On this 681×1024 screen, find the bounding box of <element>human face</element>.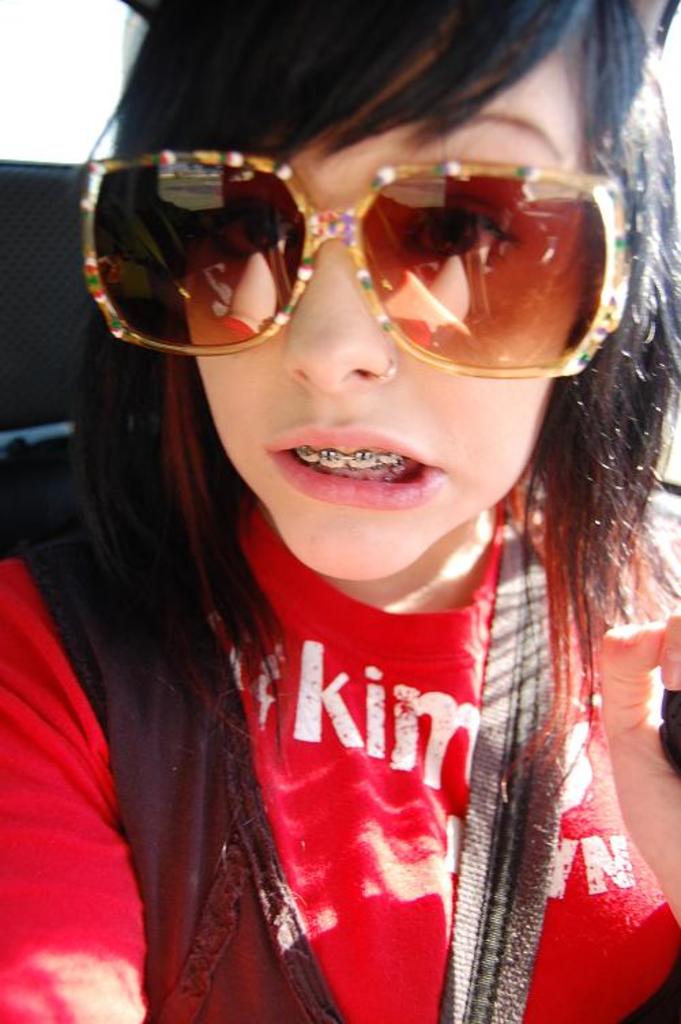
Bounding box: box=[187, 52, 584, 575].
